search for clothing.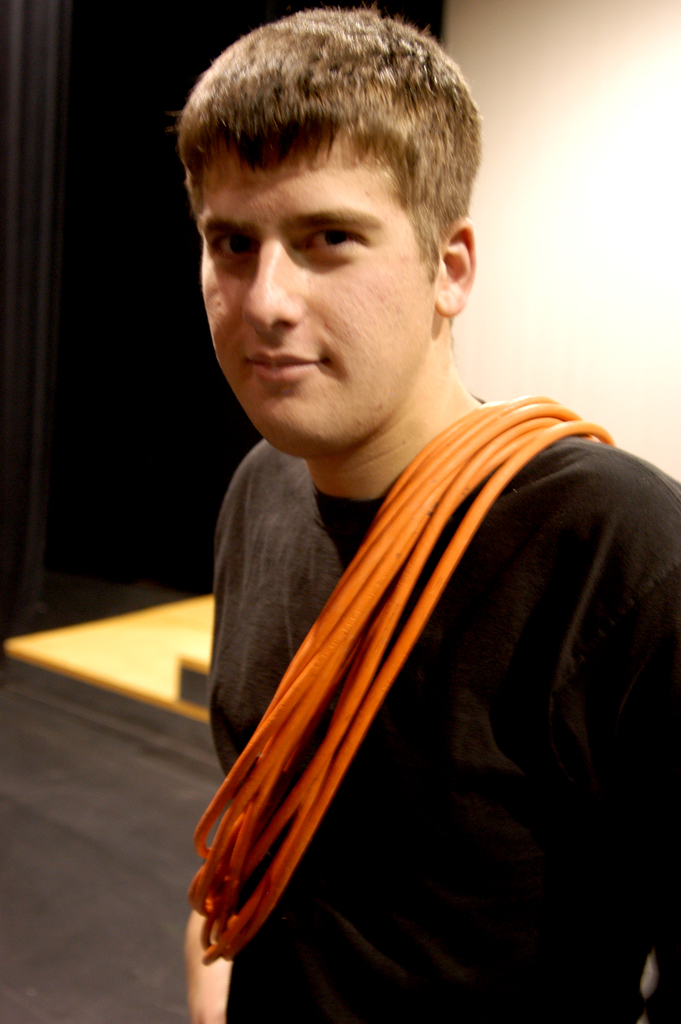
Found at <box>202,389,680,1023</box>.
